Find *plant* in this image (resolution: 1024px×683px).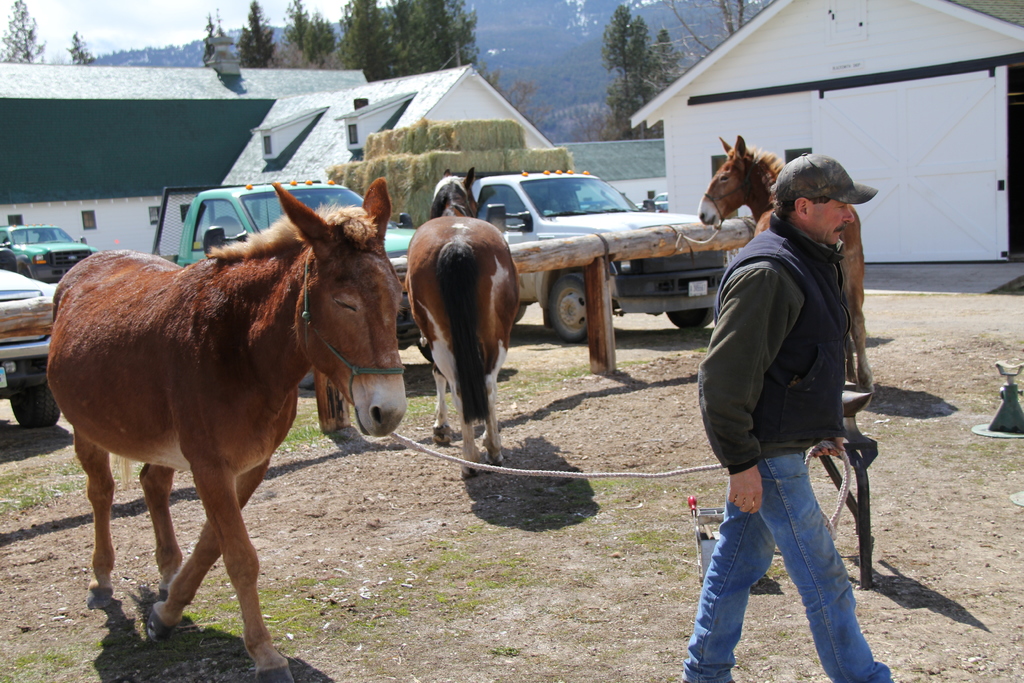
<bbox>489, 645, 516, 656</bbox>.
